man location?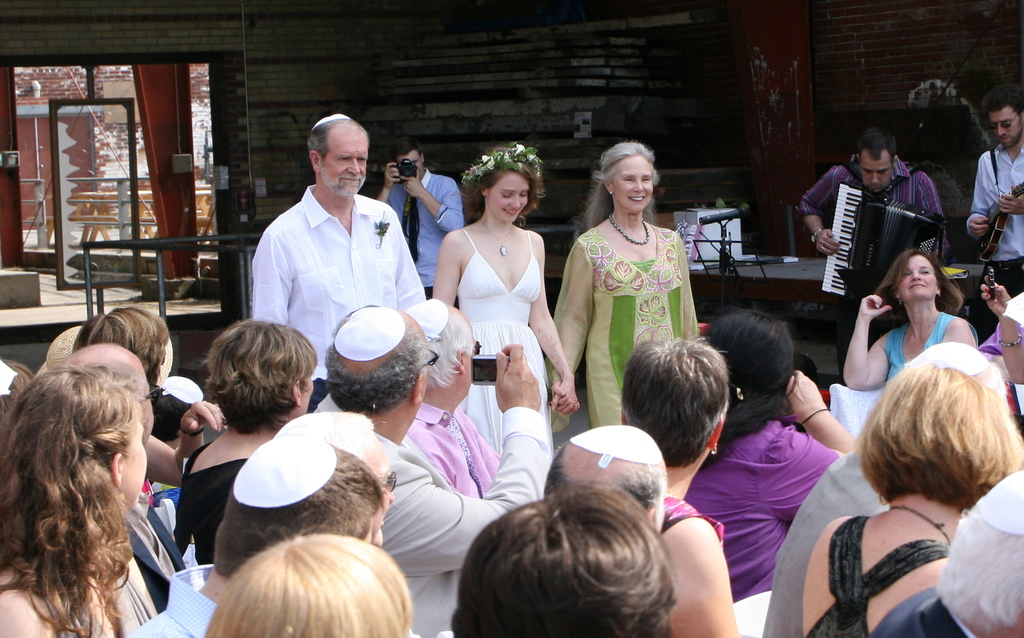
box=[253, 113, 428, 414]
